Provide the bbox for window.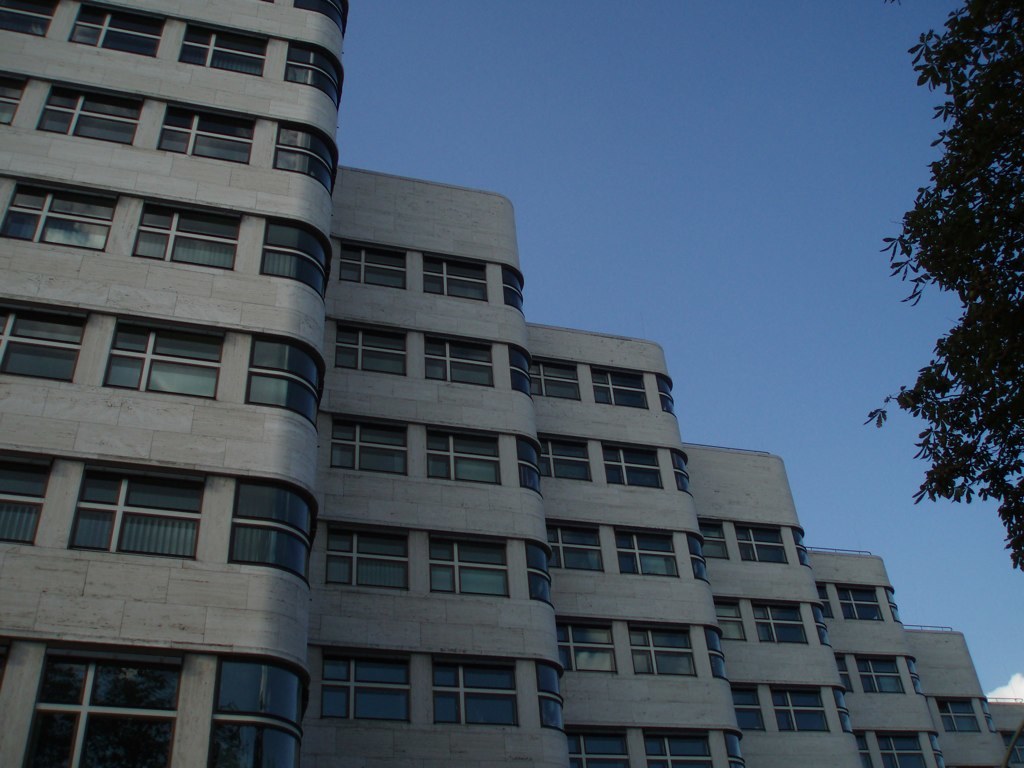
(x1=748, y1=595, x2=815, y2=642).
